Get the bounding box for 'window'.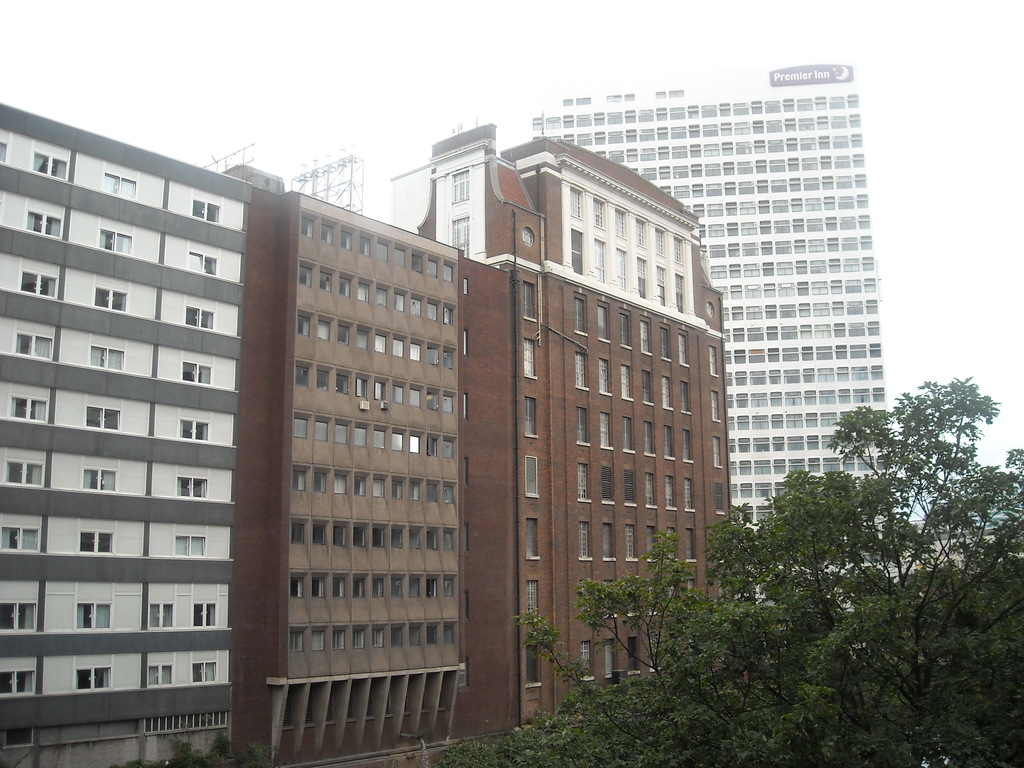
region(824, 436, 838, 450).
